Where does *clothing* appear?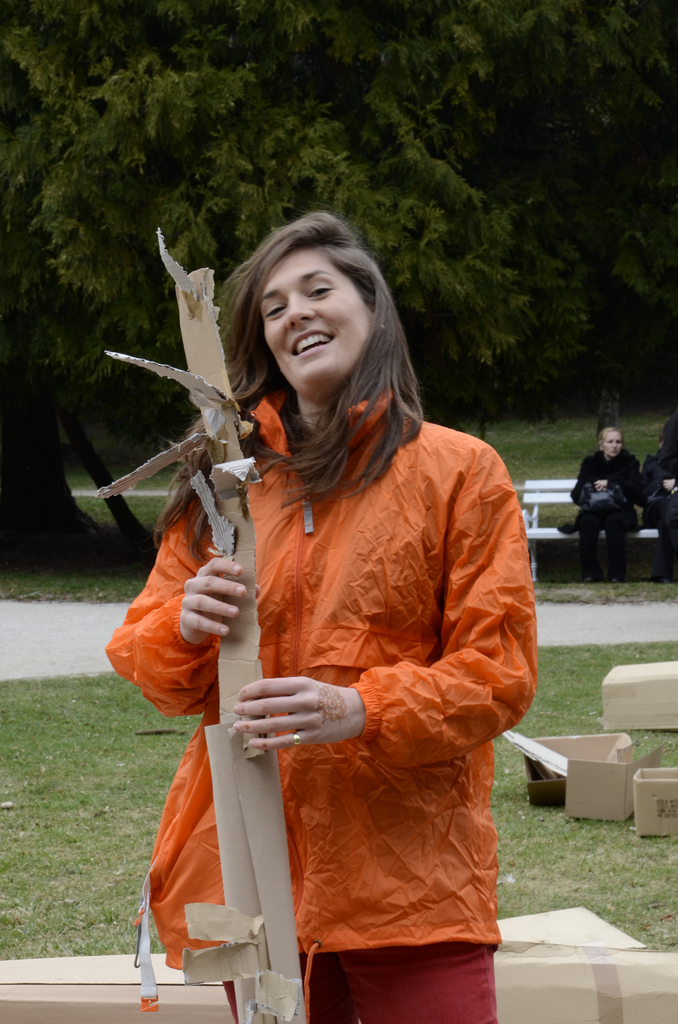
Appears at {"x1": 161, "y1": 355, "x2": 523, "y2": 968}.
